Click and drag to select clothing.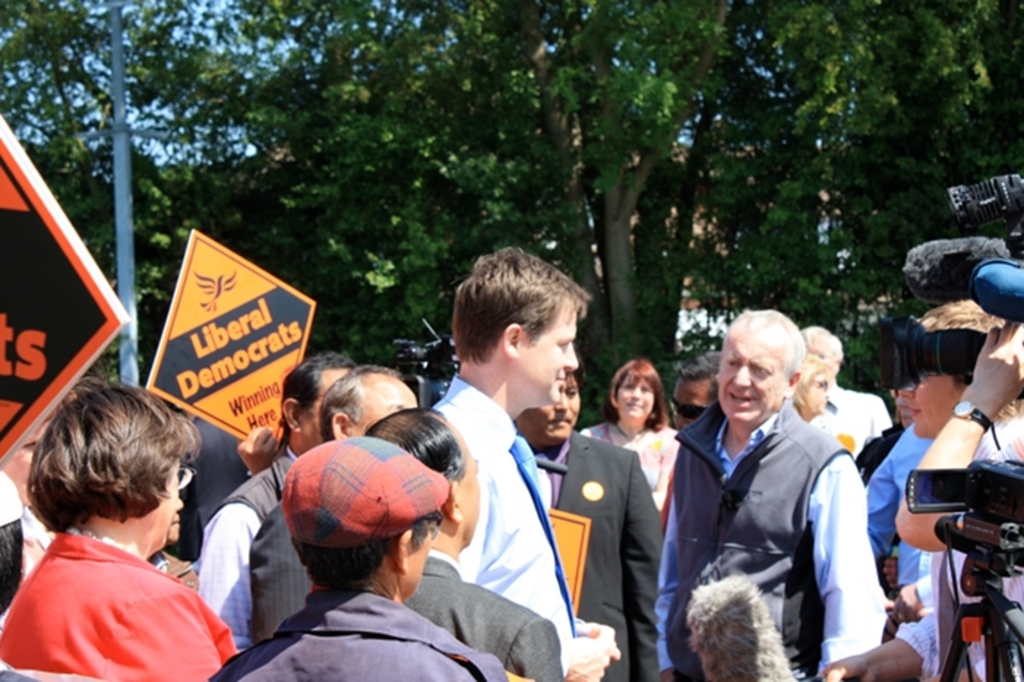
Selection: box(7, 522, 217, 678).
